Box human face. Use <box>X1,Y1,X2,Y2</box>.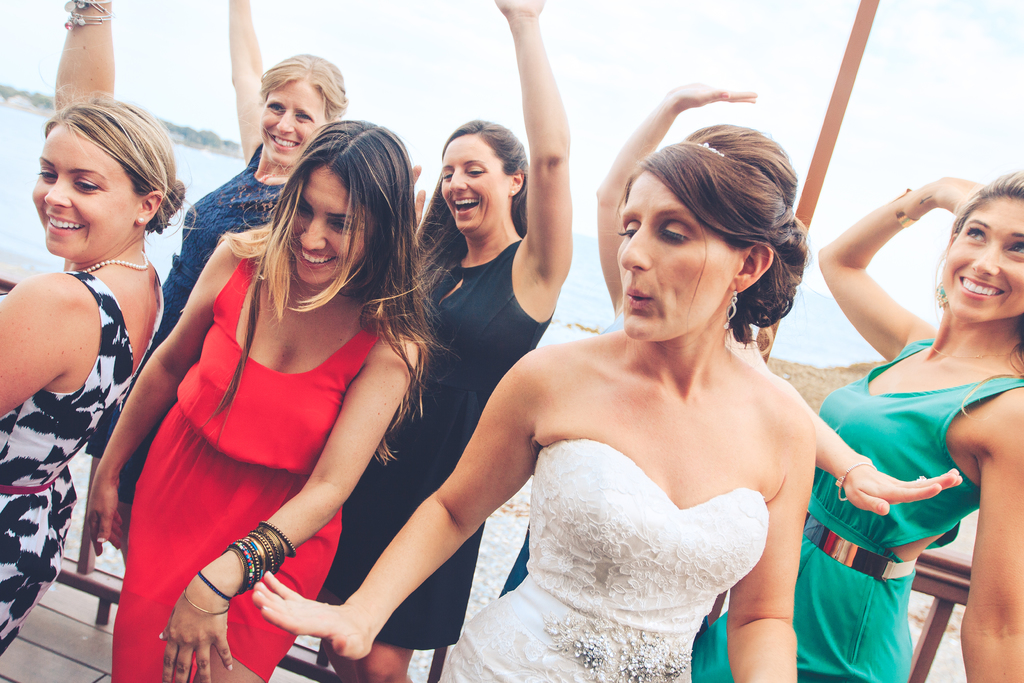
<box>616,173,731,342</box>.
